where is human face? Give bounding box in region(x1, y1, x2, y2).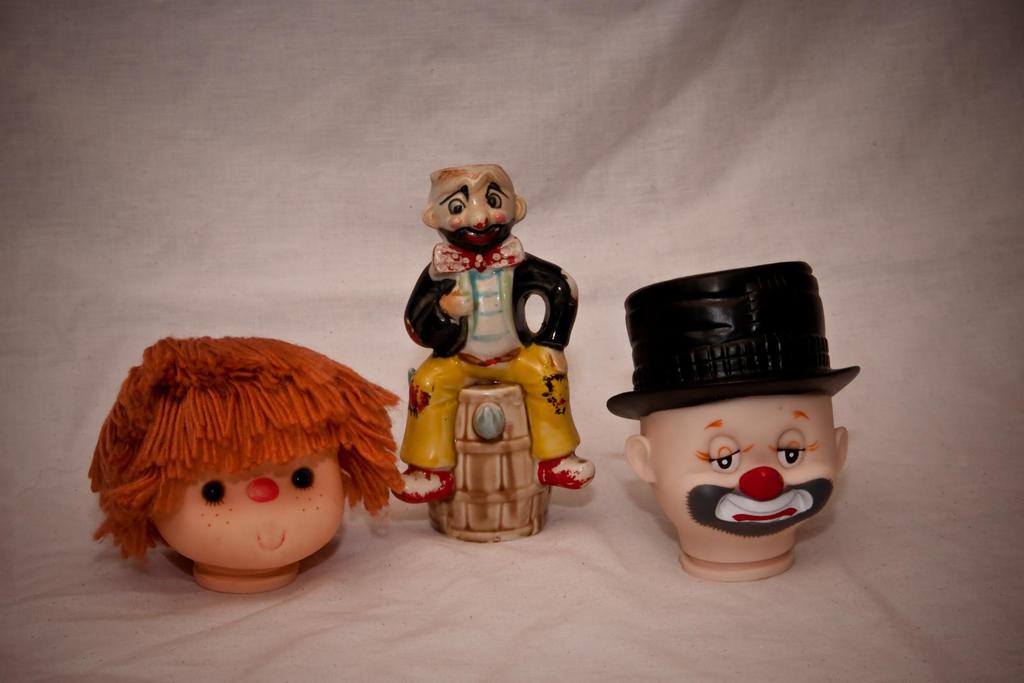
region(654, 398, 838, 545).
